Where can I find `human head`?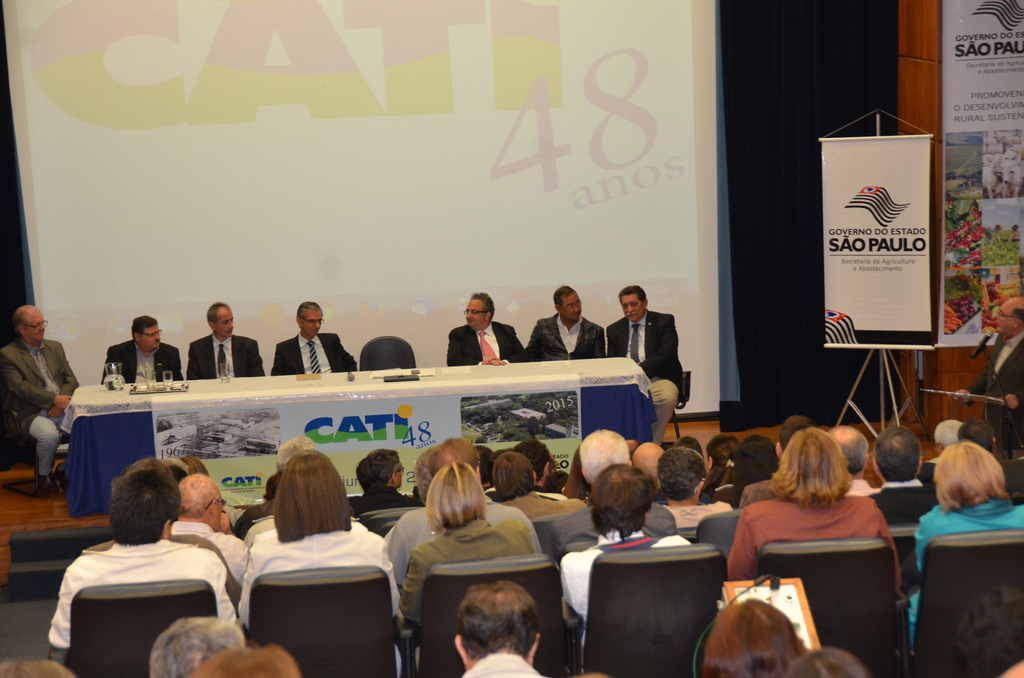
You can find it at left=124, top=456, right=180, bottom=483.
